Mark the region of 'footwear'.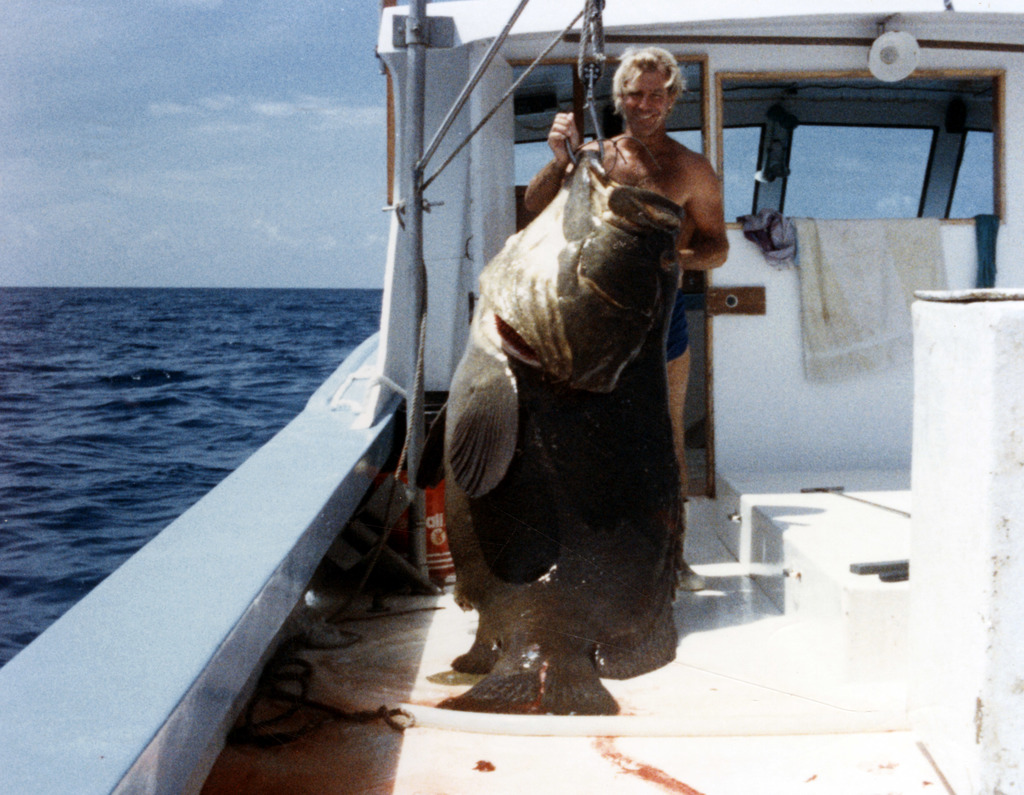
Region: [x1=670, y1=557, x2=707, y2=593].
